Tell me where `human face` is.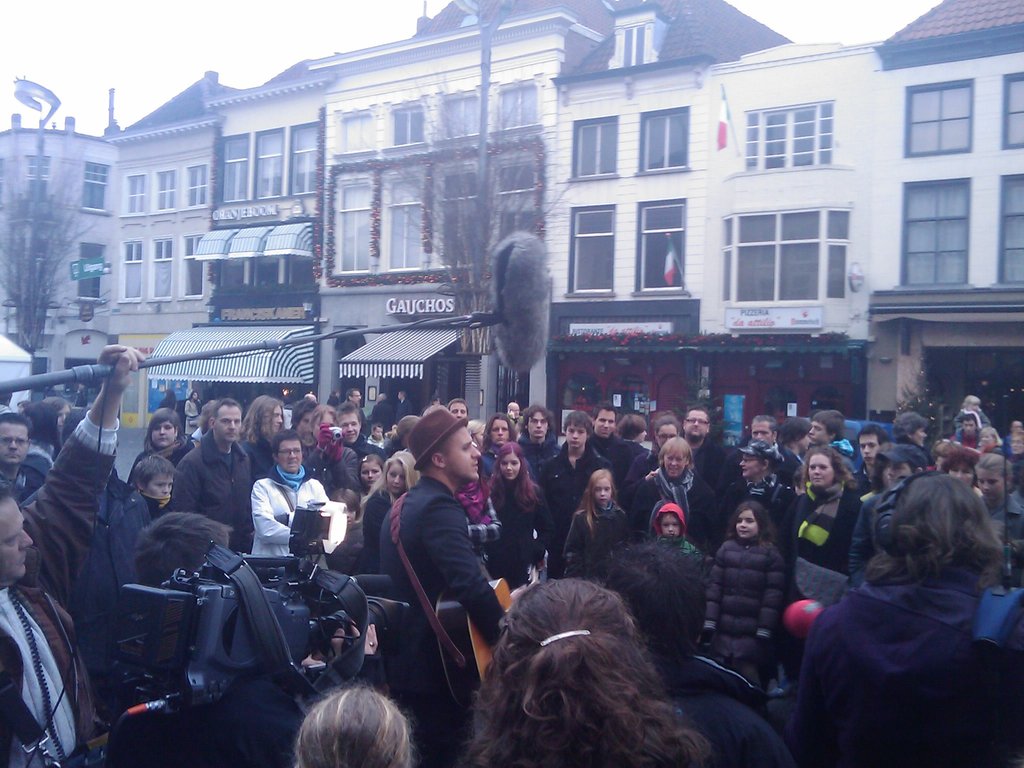
`human face` is at 593,479,613,505.
